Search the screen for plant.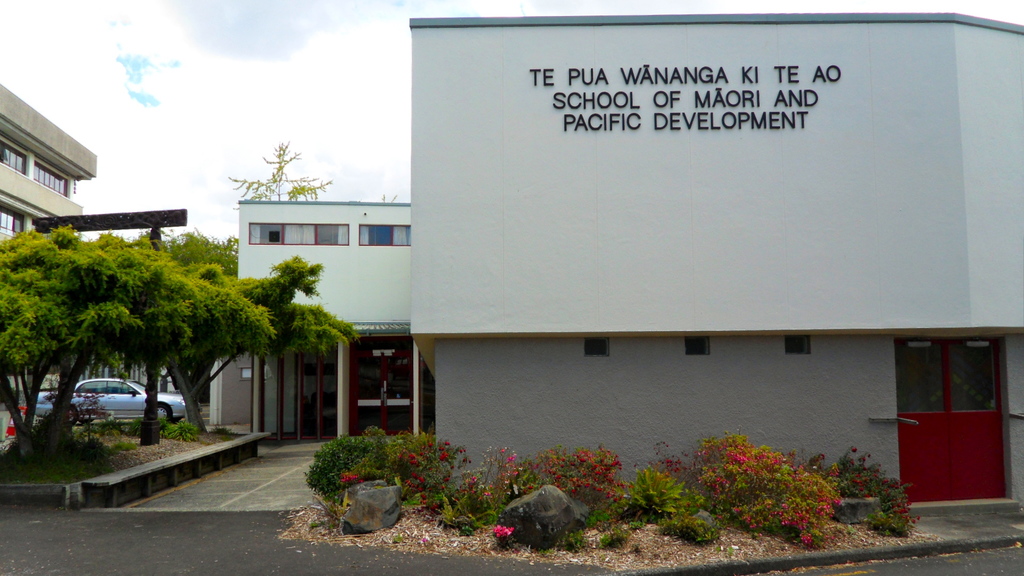
Found at (left=215, top=425, right=232, bottom=436).
